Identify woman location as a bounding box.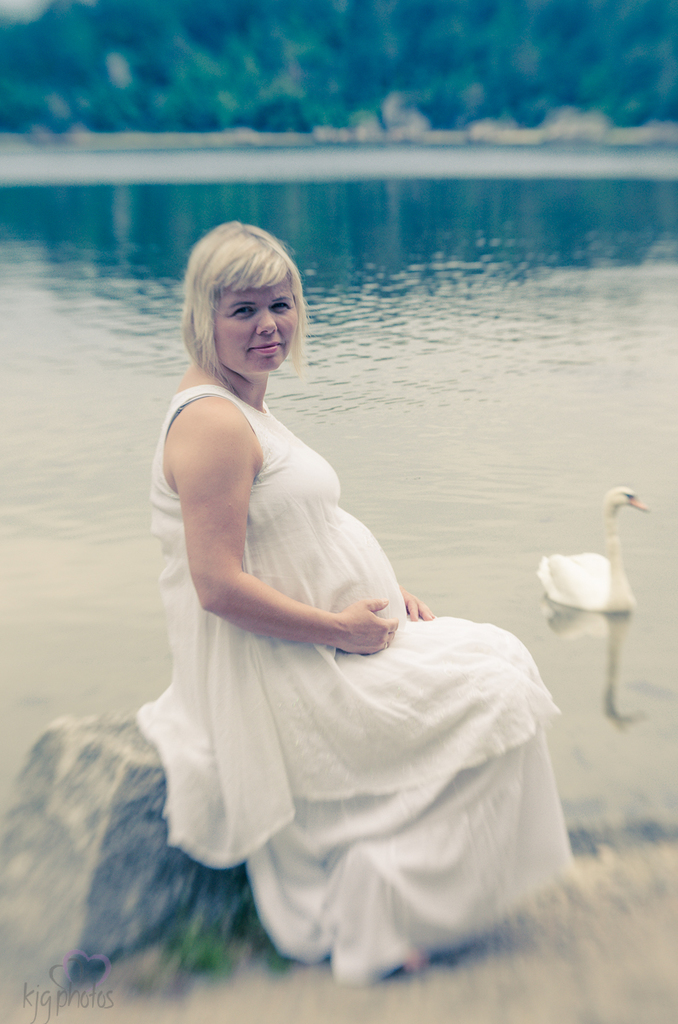
{"x1": 135, "y1": 217, "x2": 583, "y2": 979}.
